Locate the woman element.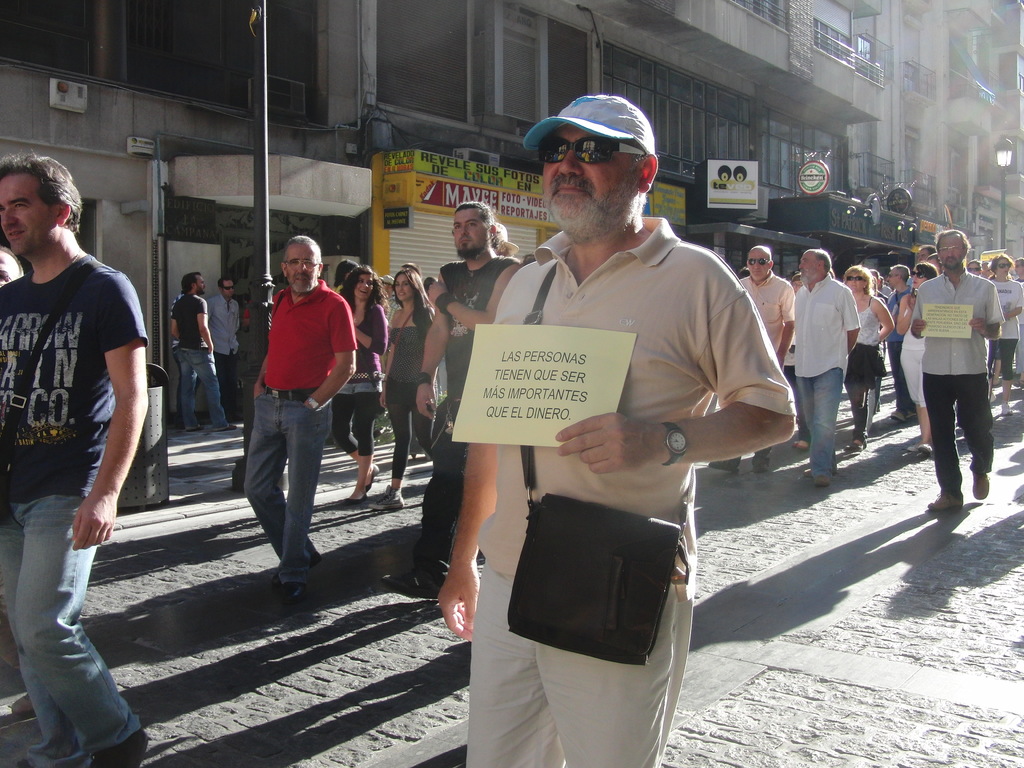
Element bbox: <bbox>893, 263, 940, 460</bbox>.
